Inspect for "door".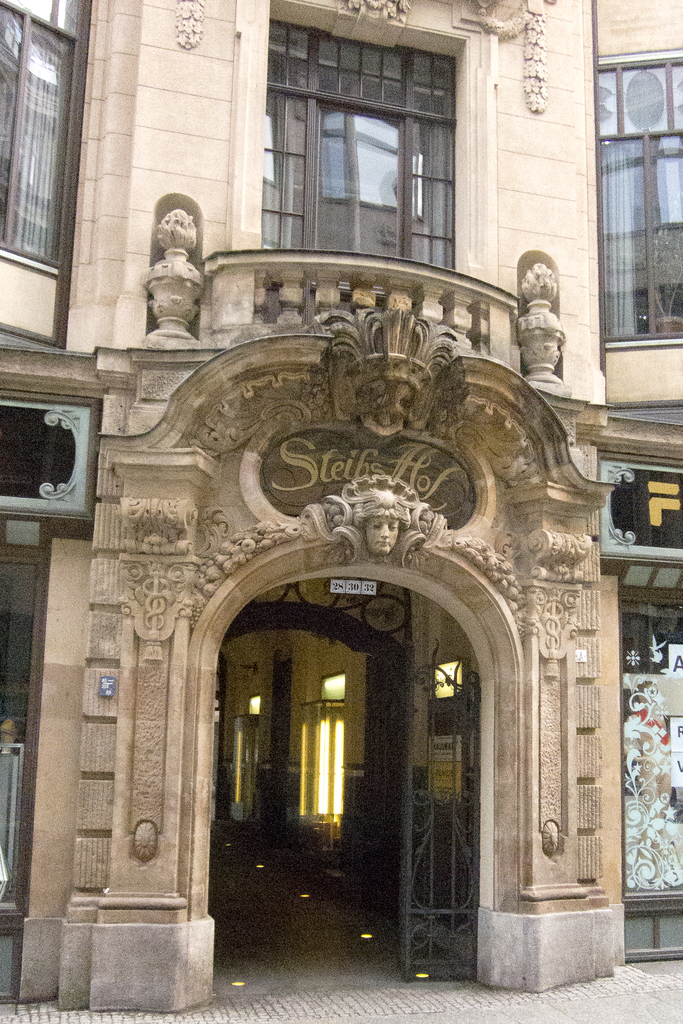
Inspection: <bbox>397, 638, 496, 984</bbox>.
